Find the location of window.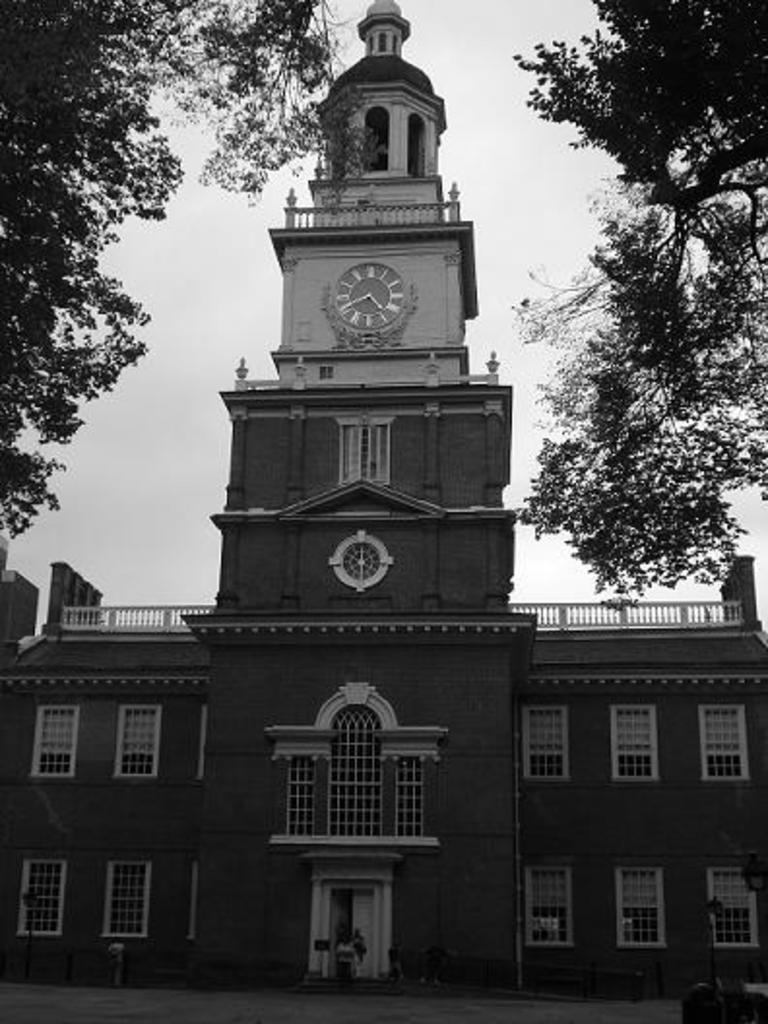
Location: x1=334, y1=421, x2=388, y2=483.
